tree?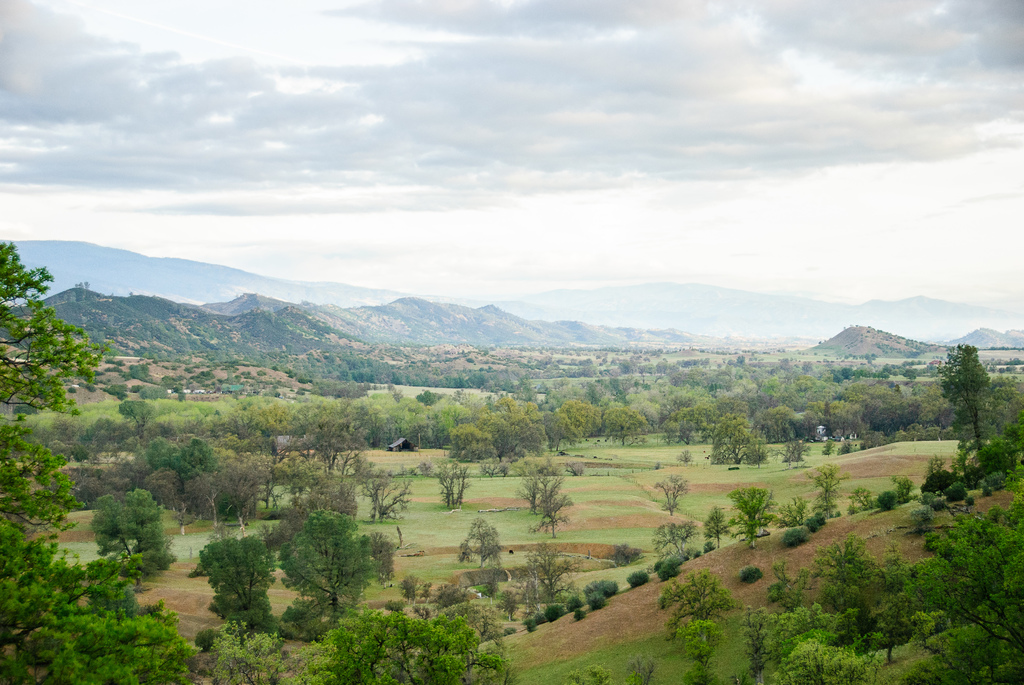
Rect(779, 493, 806, 530)
